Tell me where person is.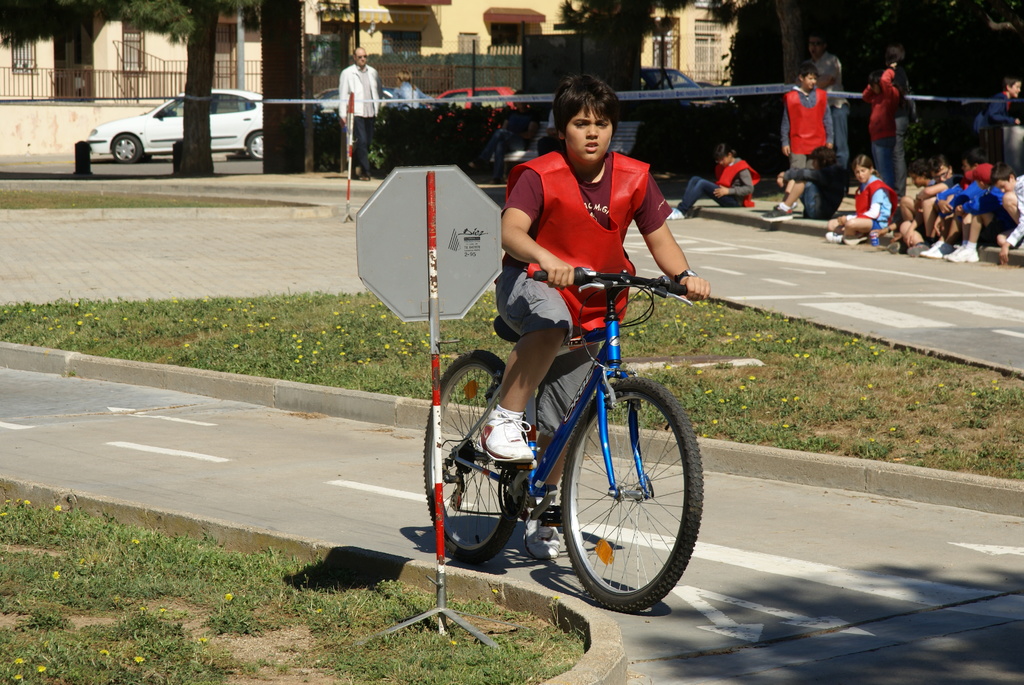
person is at detection(804, 29, 849, 165).
